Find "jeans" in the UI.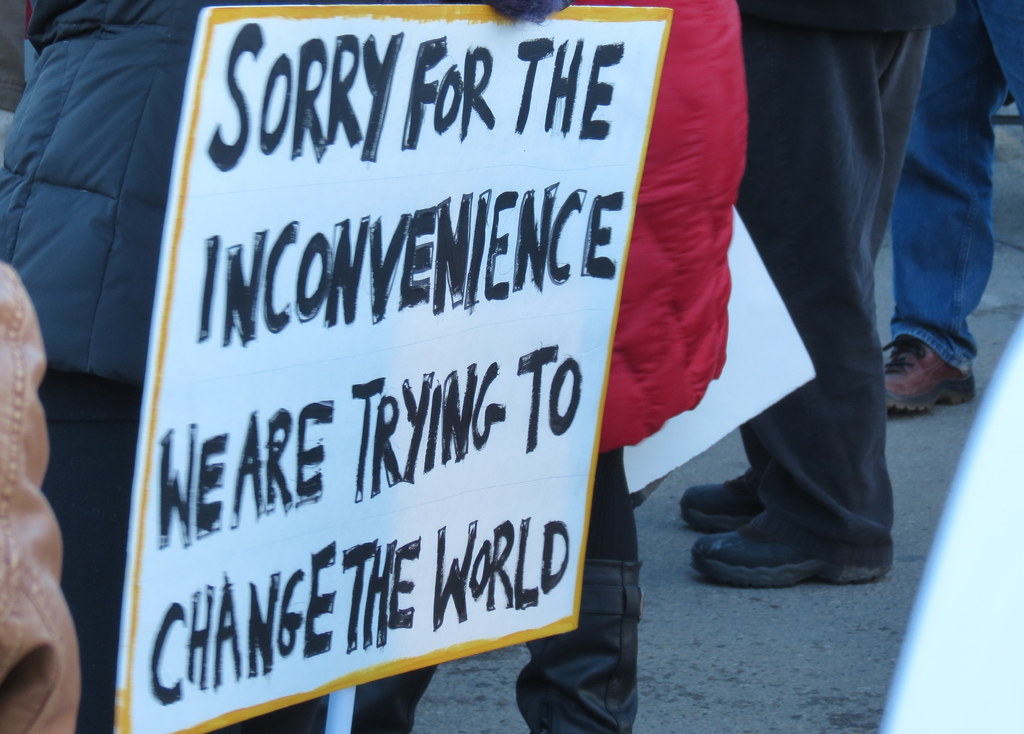
UI element at <box>888,3,1023,373</box>.
